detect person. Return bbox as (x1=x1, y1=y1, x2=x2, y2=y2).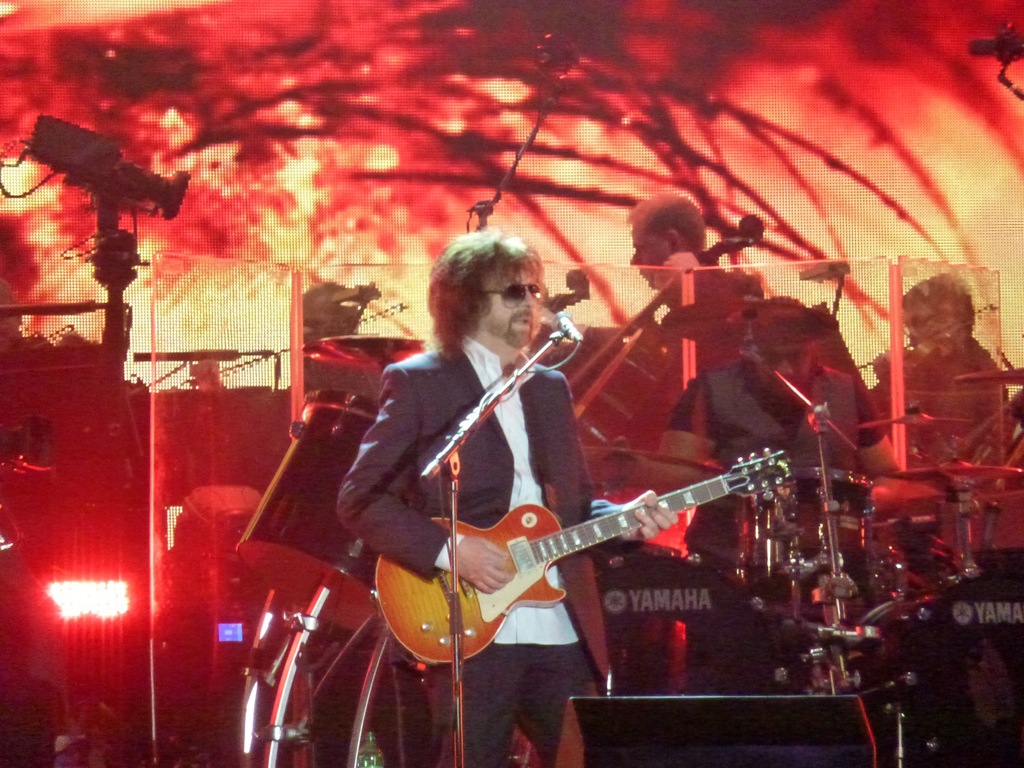
(x1=373, y1=246, x2=683, y2=750).
